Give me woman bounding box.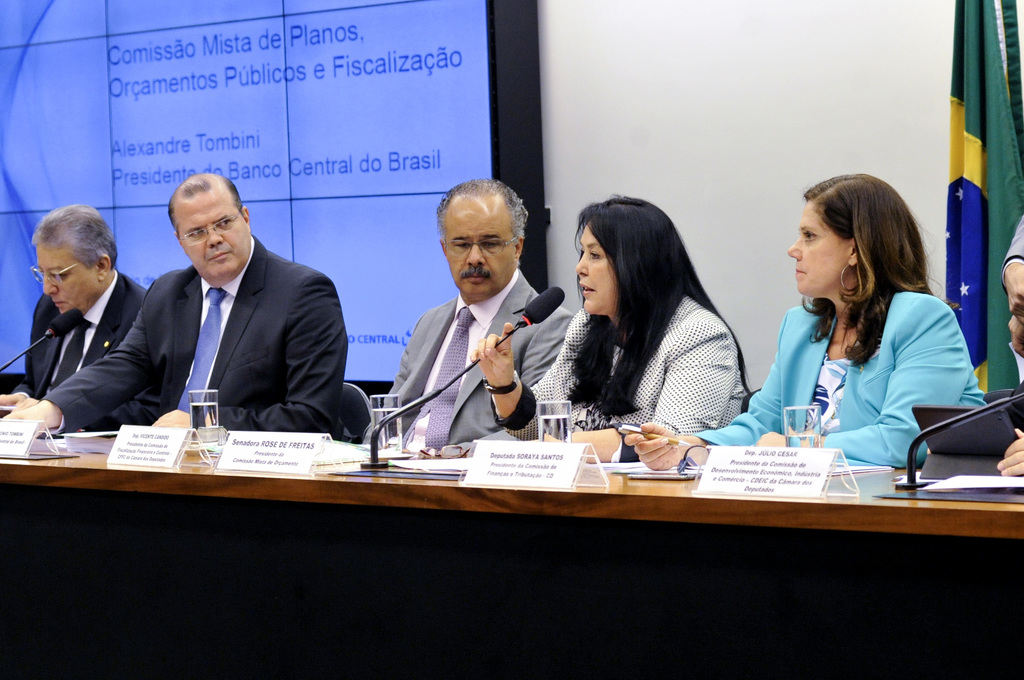
x1=469 y1=193 x2=750 y2=457.
